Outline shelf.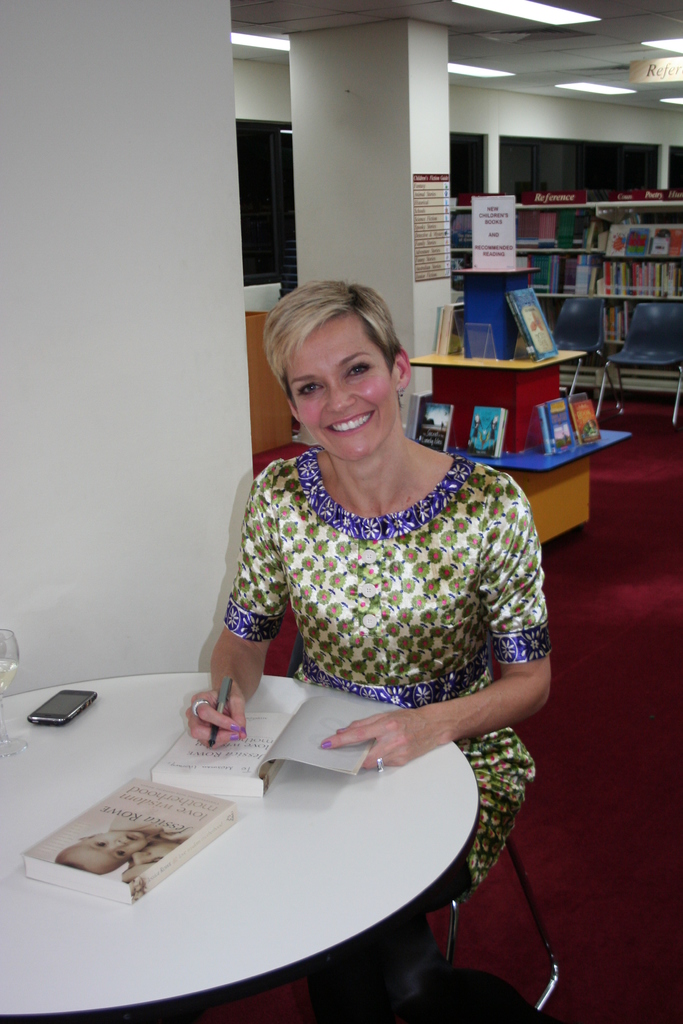
Outline: bbox(449, 207, 607, 255).
